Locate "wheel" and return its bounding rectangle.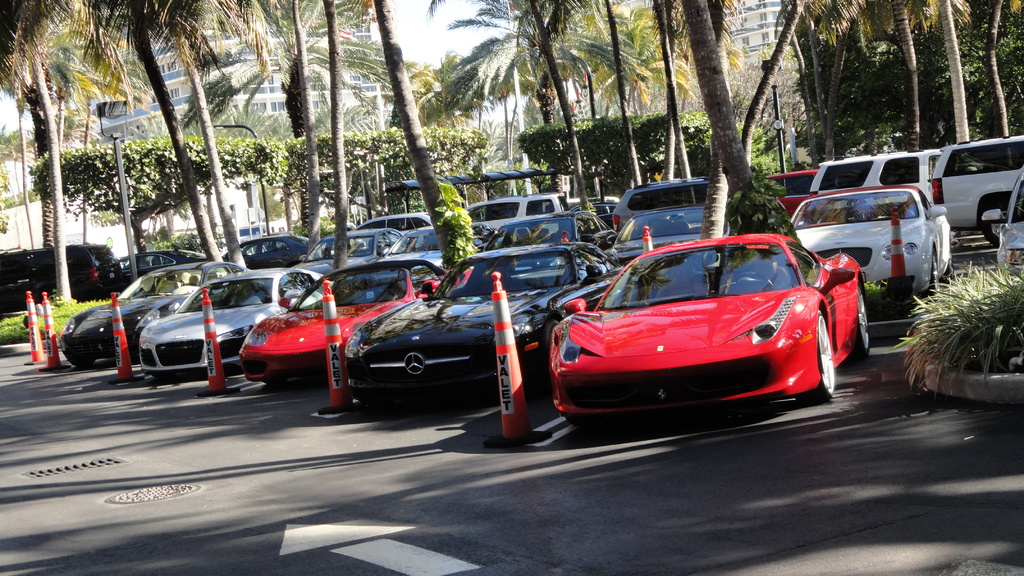
select_region(840, 292, 874, 368).
